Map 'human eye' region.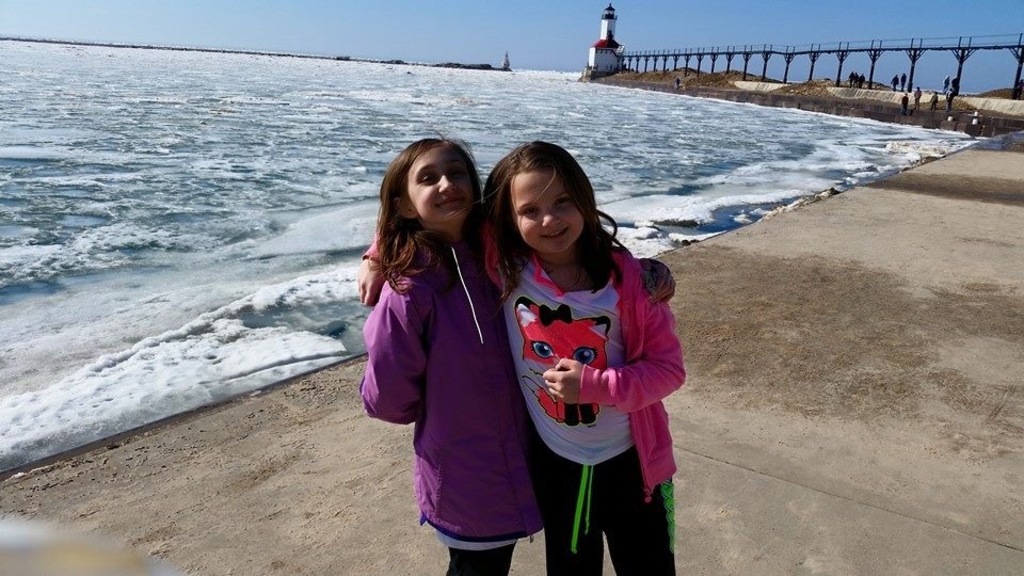
Mapped to (left=419, top=173, right=435, bottom=189).
